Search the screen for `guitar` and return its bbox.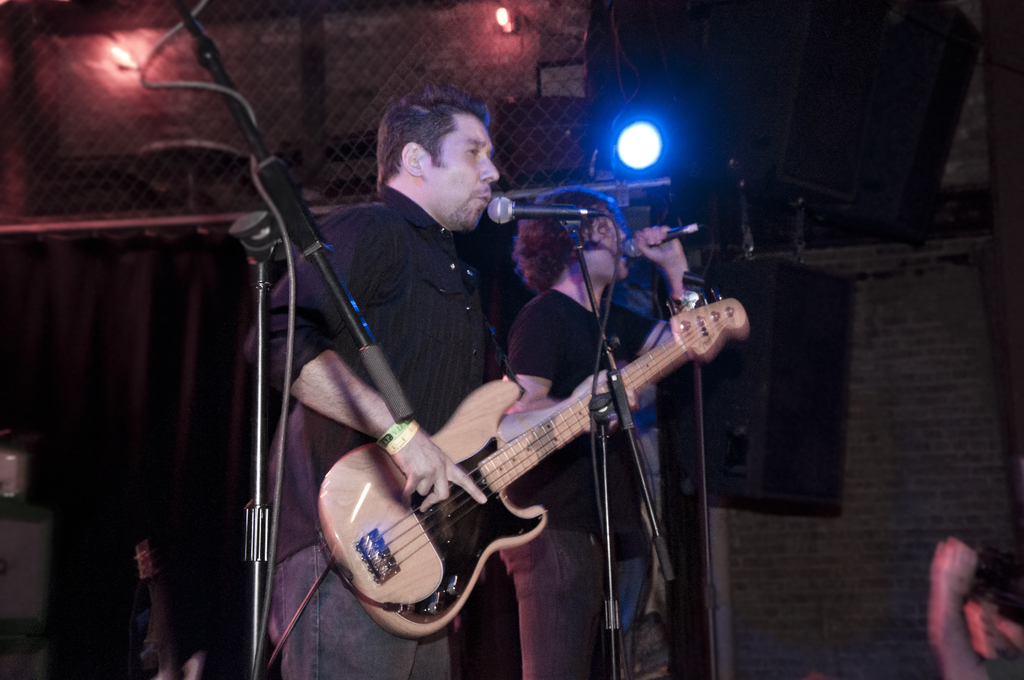
Found: bbox(306, 276, 751, 649).
